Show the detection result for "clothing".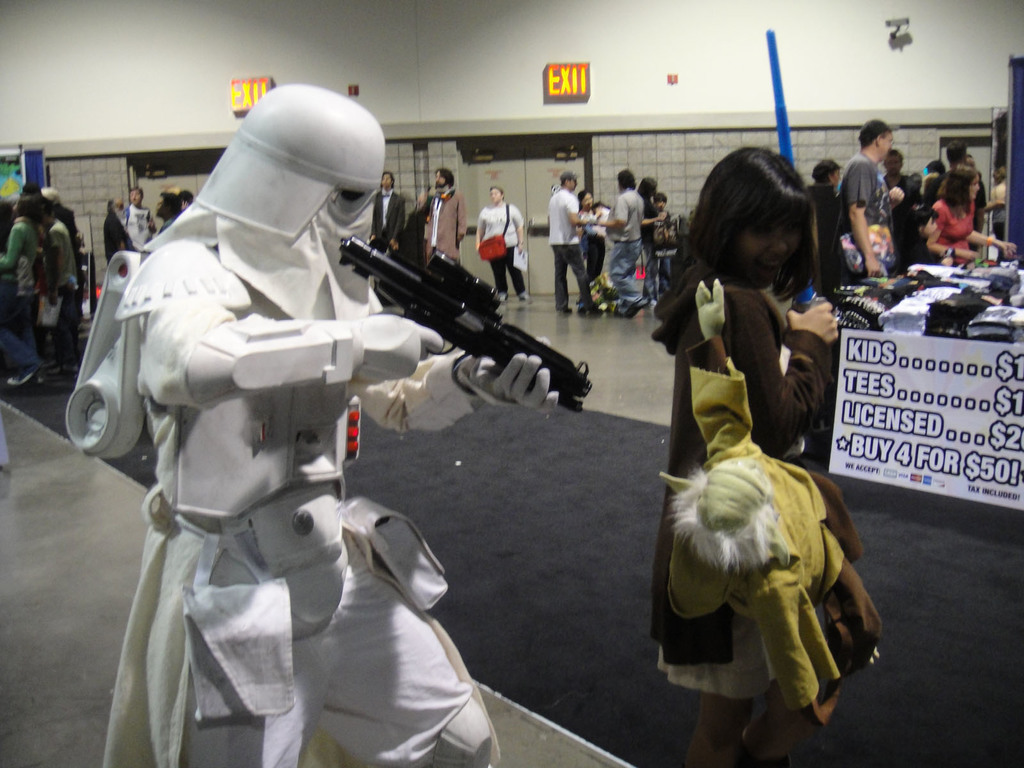
x1=806 y1=187 x2=836 y2=264.
